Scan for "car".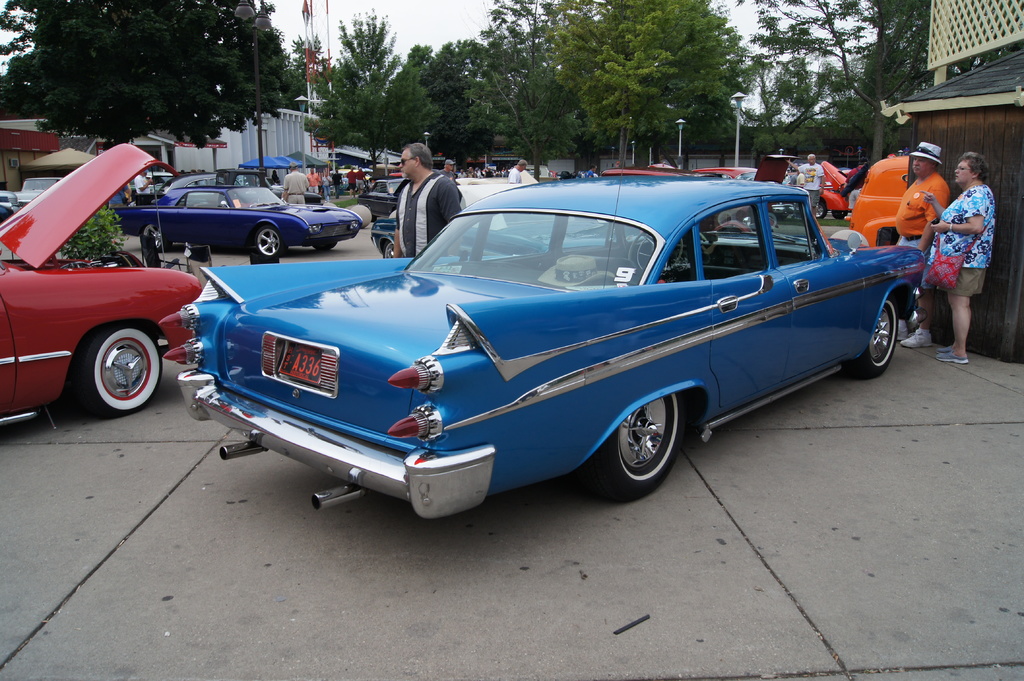
Scan result: select_region(152, 116, 926, 525).
